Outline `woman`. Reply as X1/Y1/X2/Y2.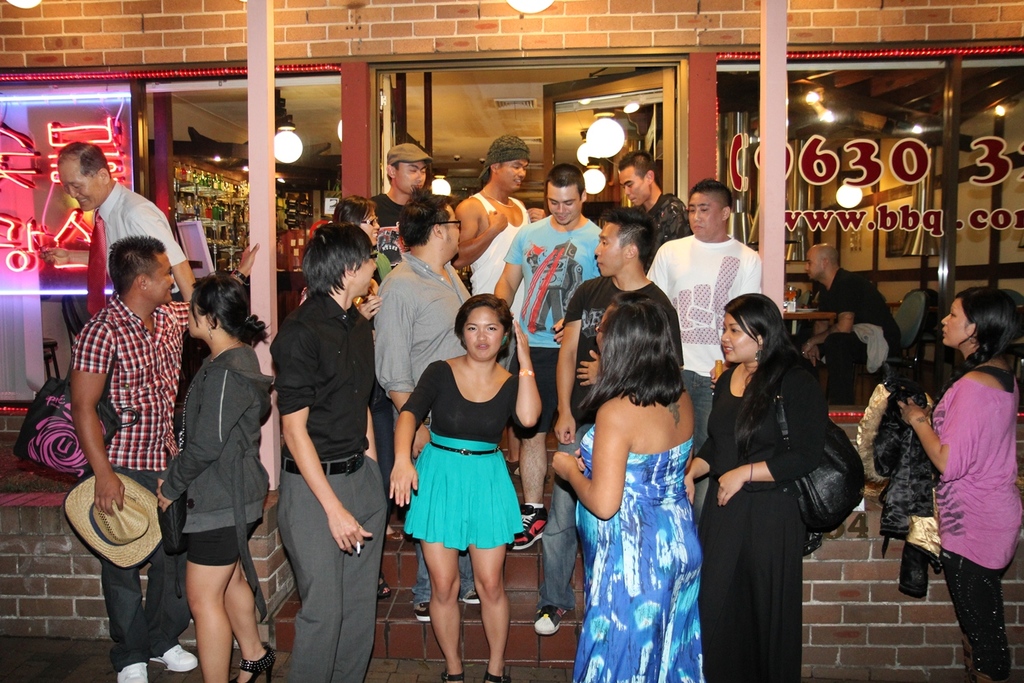
898/287/1023/682.
